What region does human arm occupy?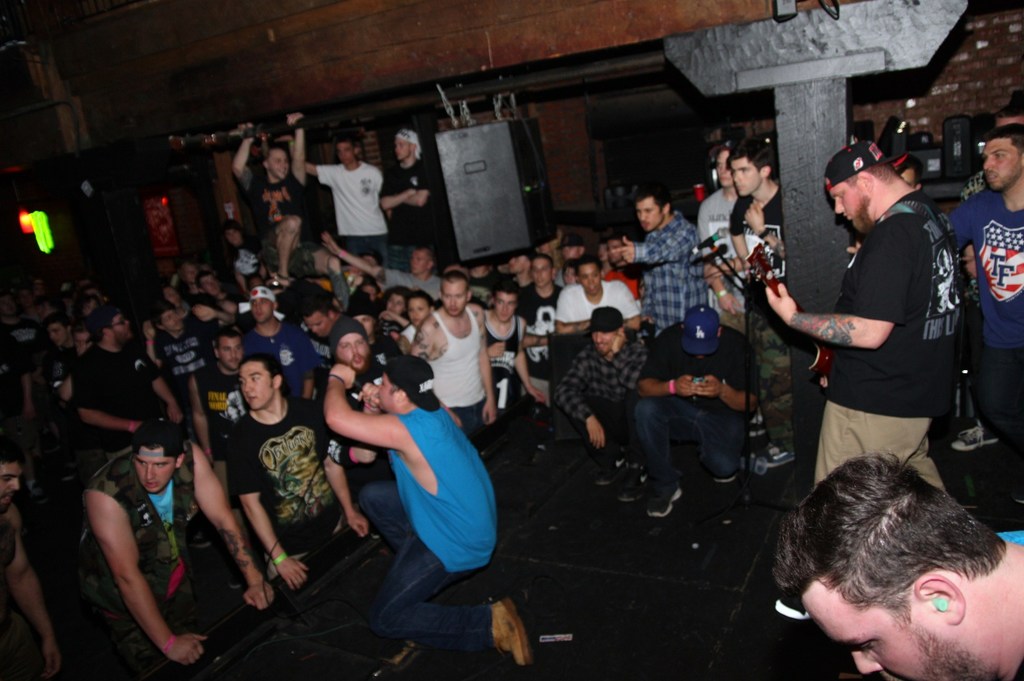
(214,289,241,310).
